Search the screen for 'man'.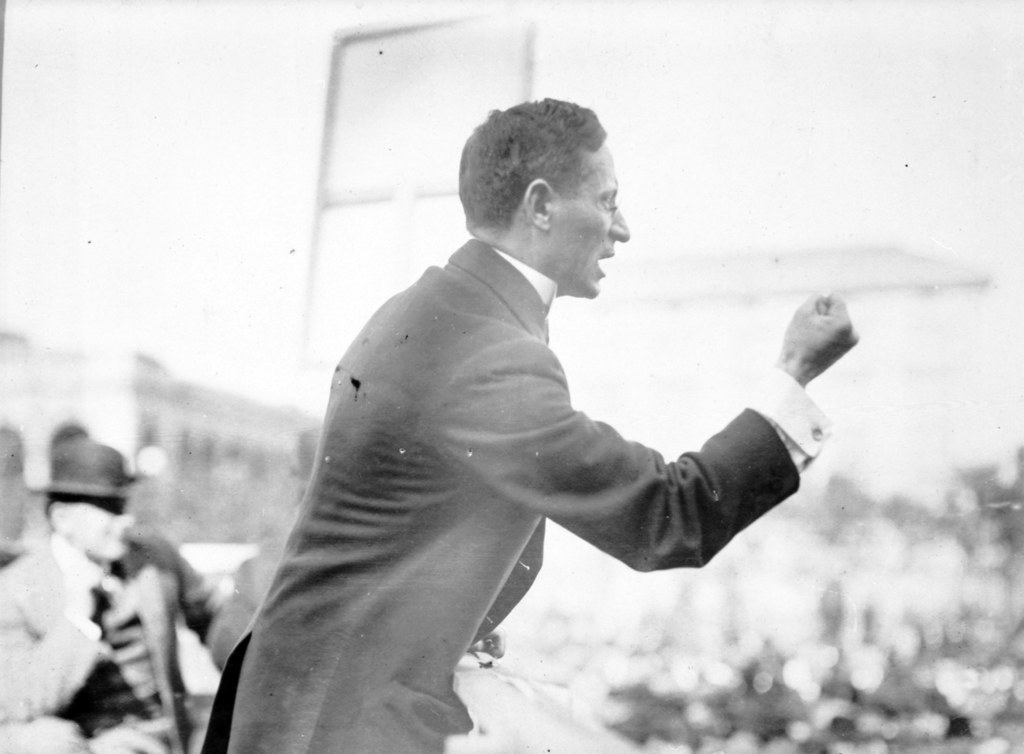
Found at {"left": 228, "top": 115, "right": 805, "bottom": 711}.
